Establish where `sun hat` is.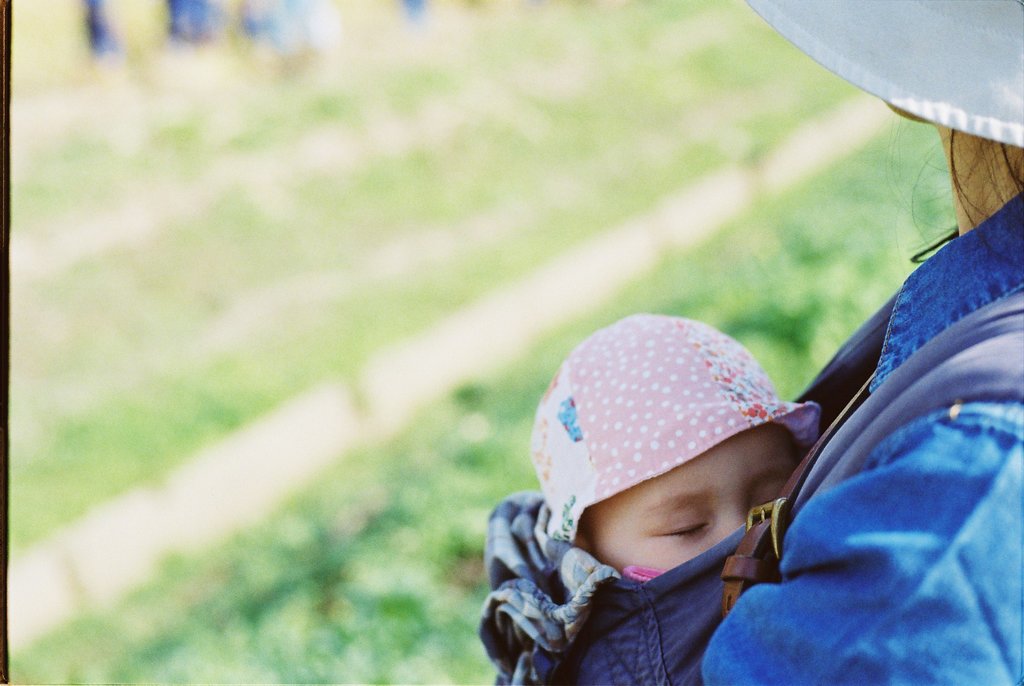
Established at bbox(522, 307, 822, 564).
